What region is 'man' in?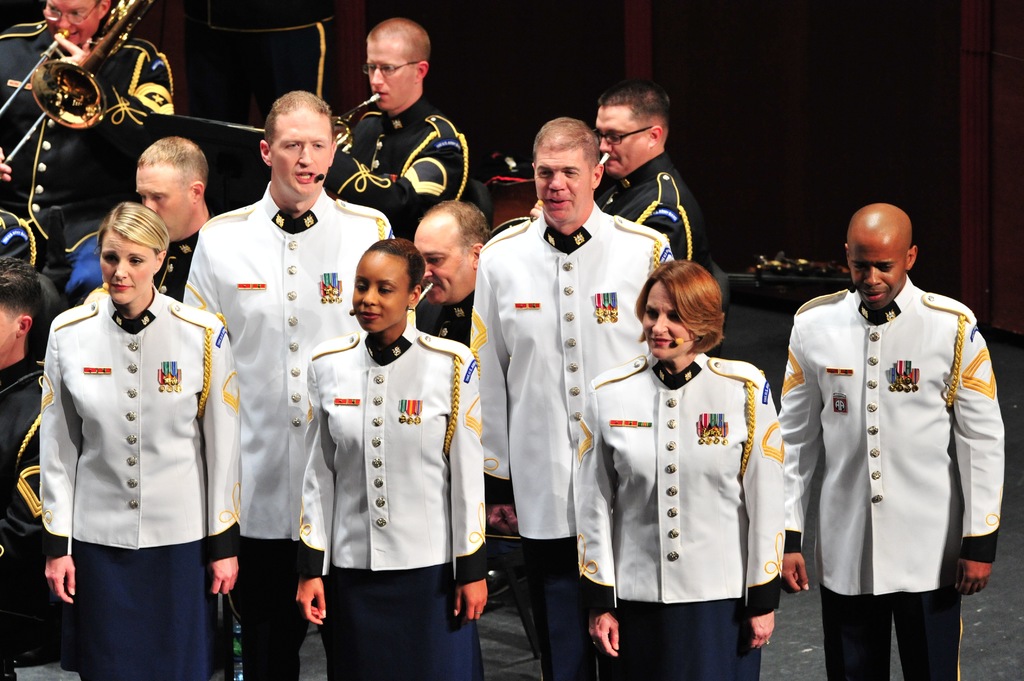
Rect(464, 117, 680, 680).
